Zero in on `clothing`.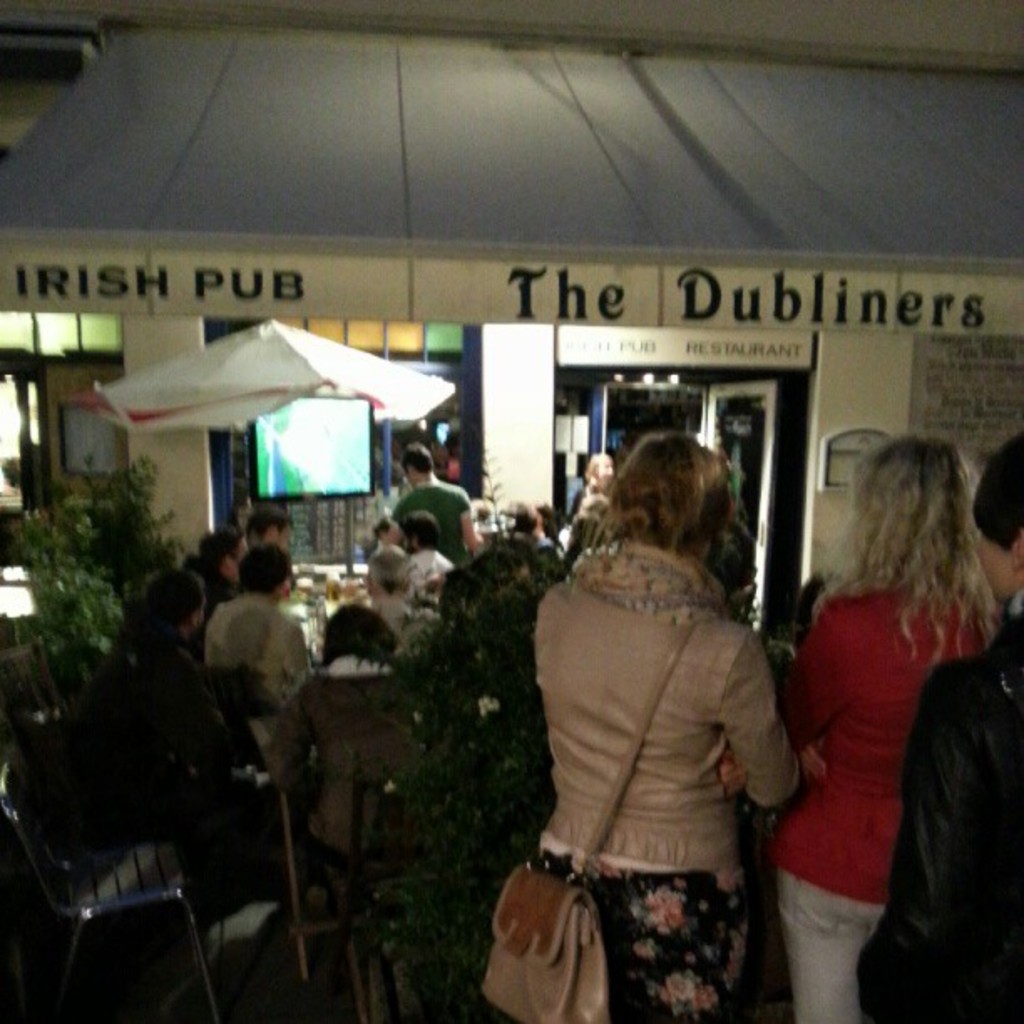
Zeroed in: box(776, 579, 986, 1022).
